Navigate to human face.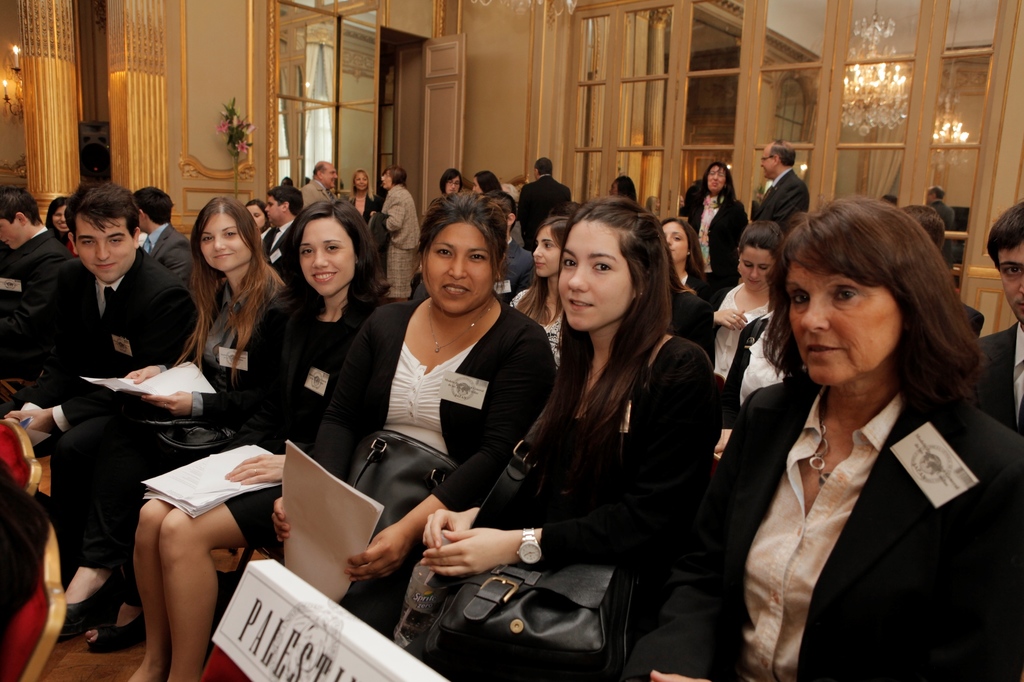
Navigation target: <box>997,241,1023,322</box>.
